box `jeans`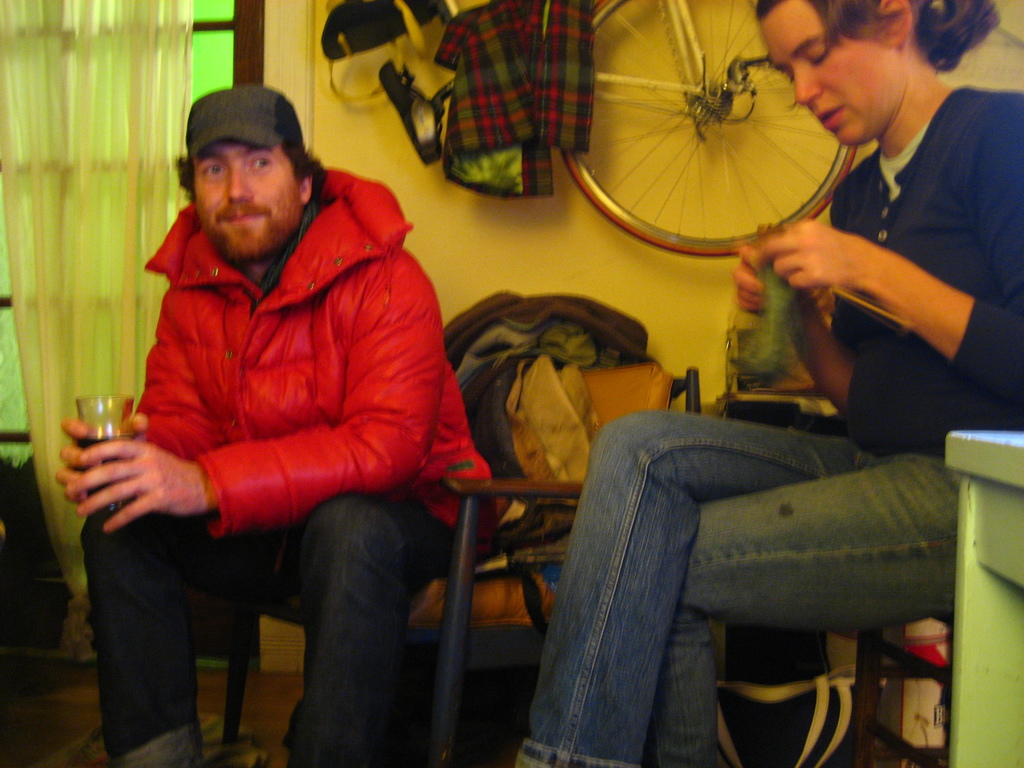
bbox=[82, 491, 442, 767]
